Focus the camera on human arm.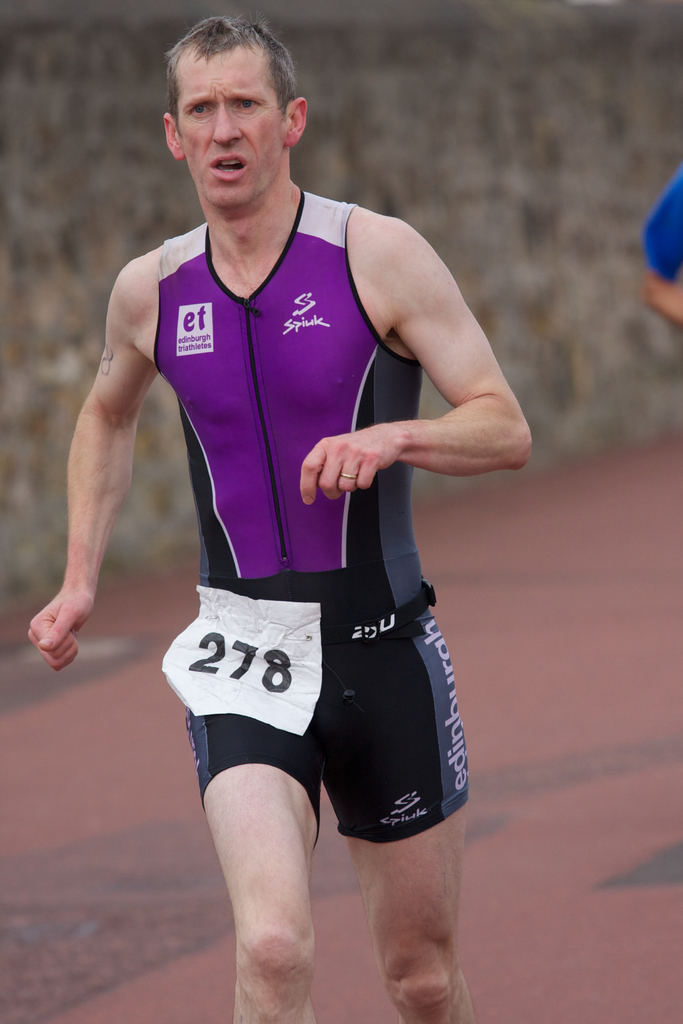
Focus region: [35, 227, 186, 710].
